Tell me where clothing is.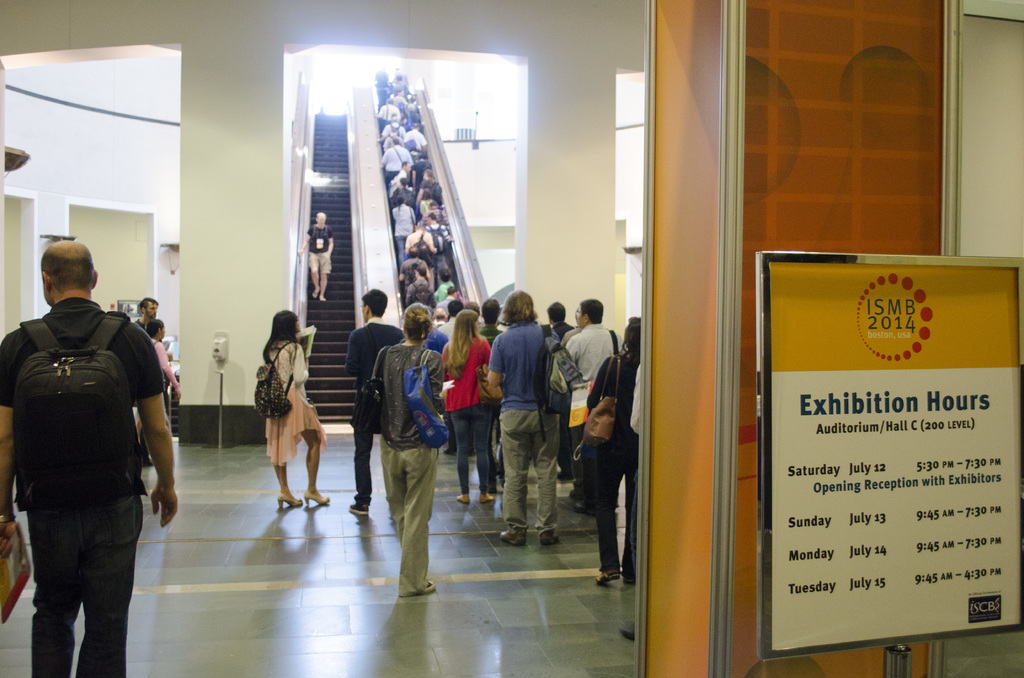
clothing is at pyautogui.locateOnScreen(582, 353, 640, 569).
